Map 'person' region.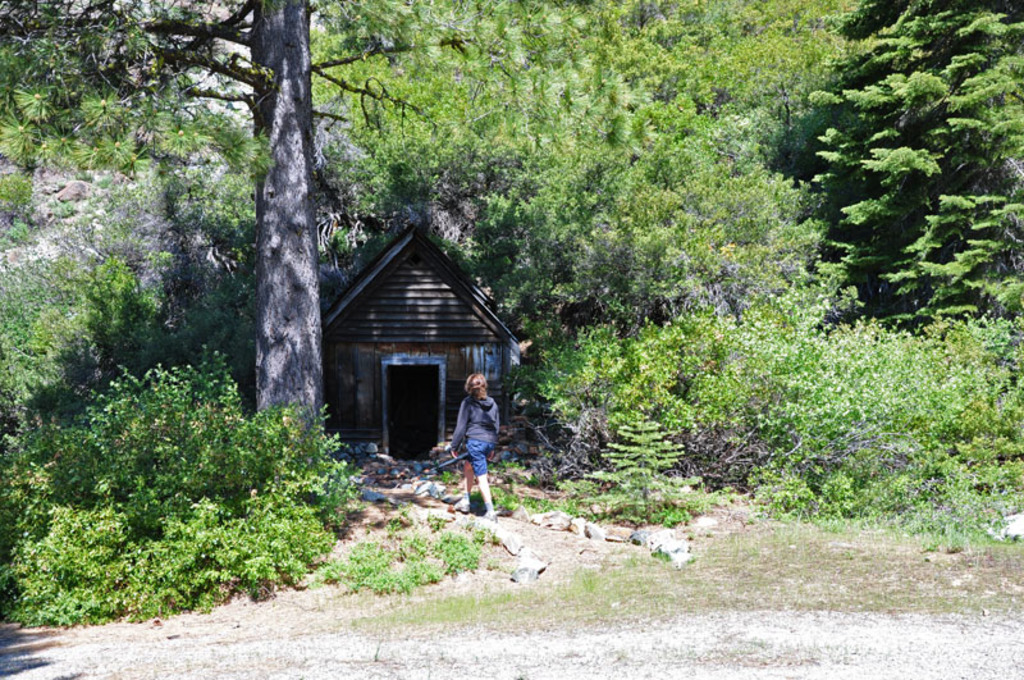
Mapped to (x1=442, y1=374, x2=499, y2=529).
